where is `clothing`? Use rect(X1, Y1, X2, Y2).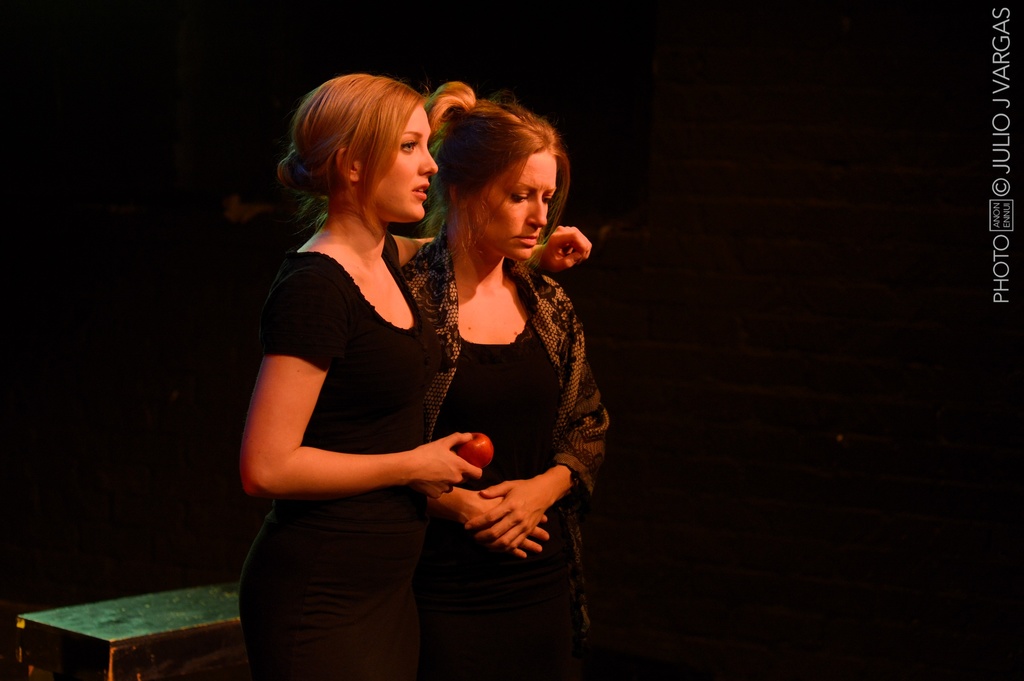
rect(226, 216, 486, 680).
